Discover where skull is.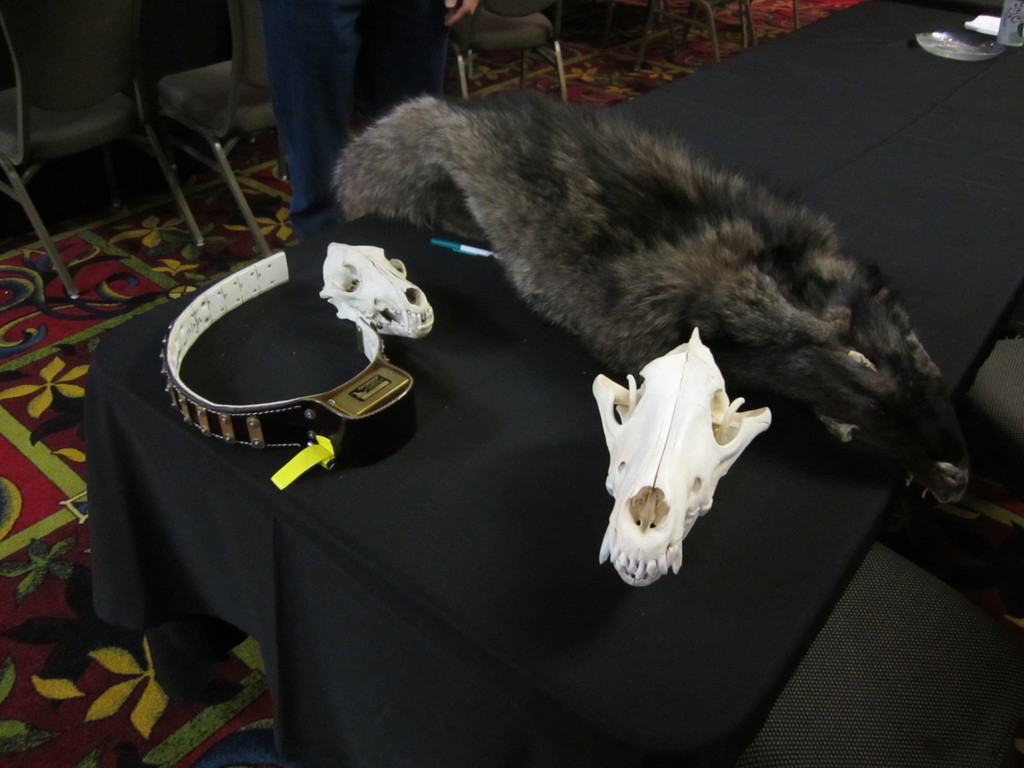
Discovered at locate(566, 340, 774, 571).
